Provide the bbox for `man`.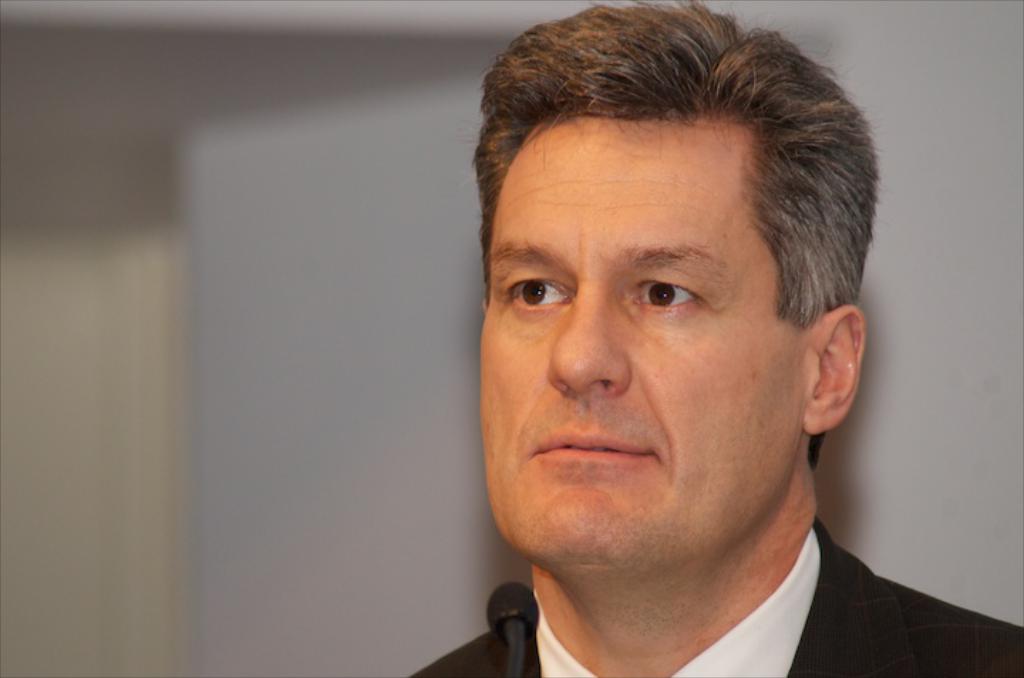
411, 0, 1023, 677.
